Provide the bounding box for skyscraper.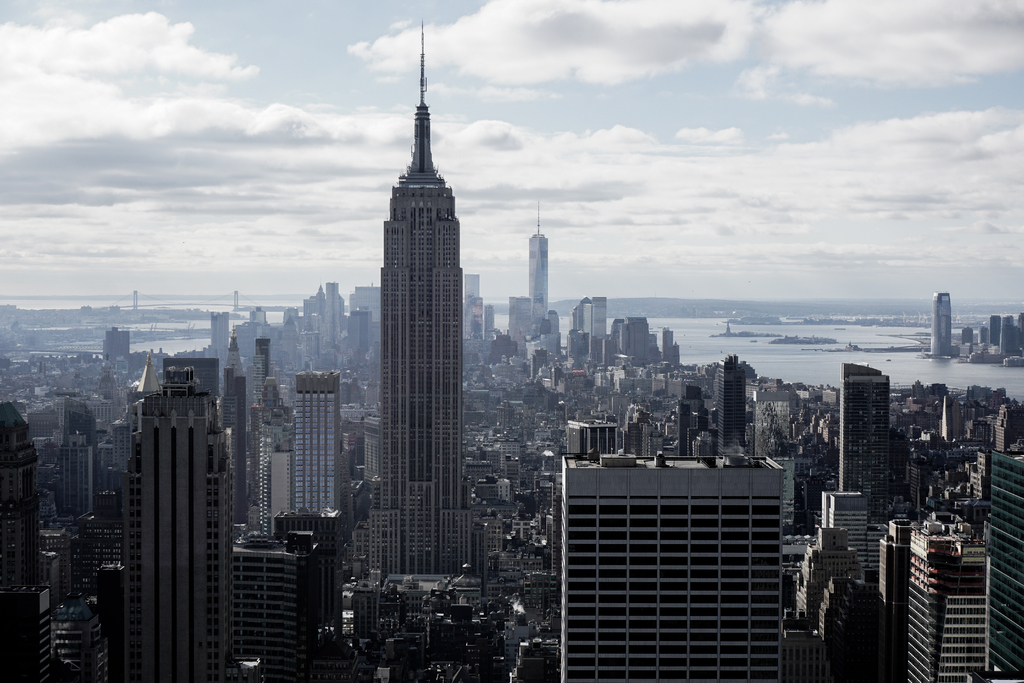
detection(967, 446, 1023, 682).
